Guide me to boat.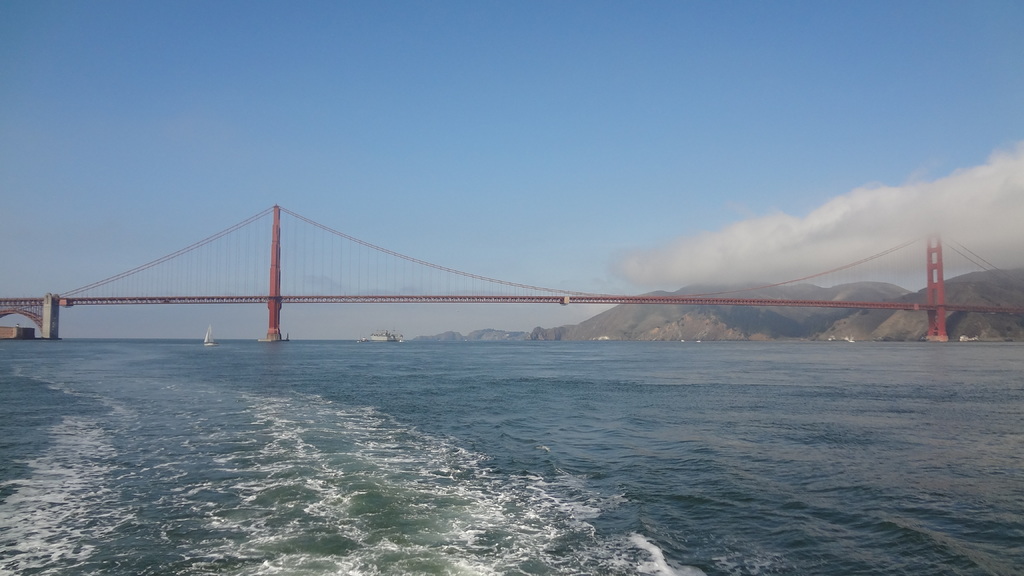
Guidance: detection(201, 323, 220, 348).
